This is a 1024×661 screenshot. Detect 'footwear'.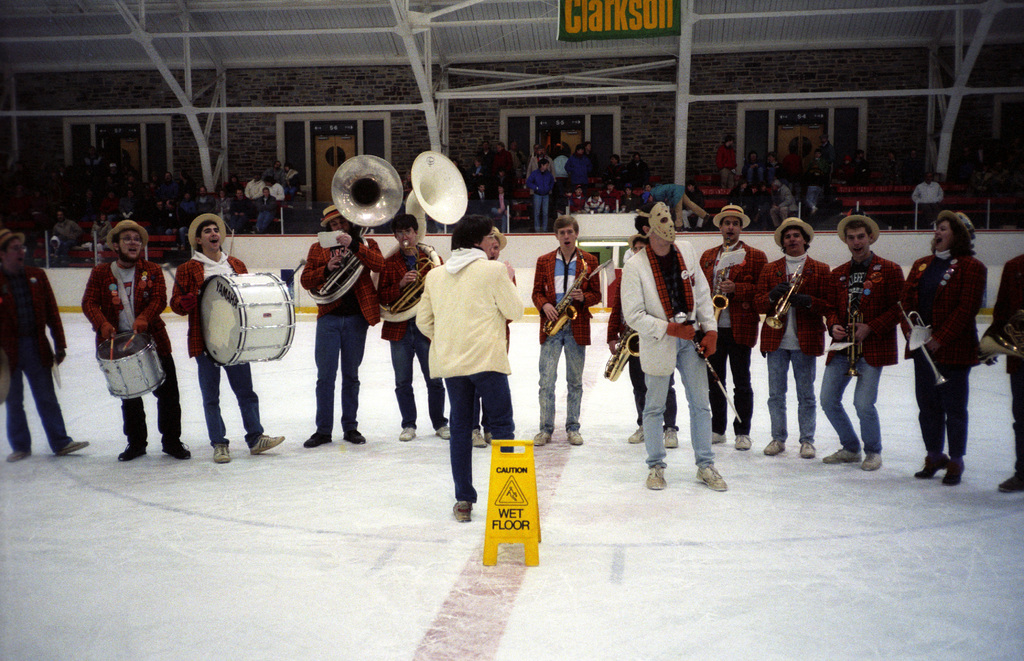
[472,428,484,446].
